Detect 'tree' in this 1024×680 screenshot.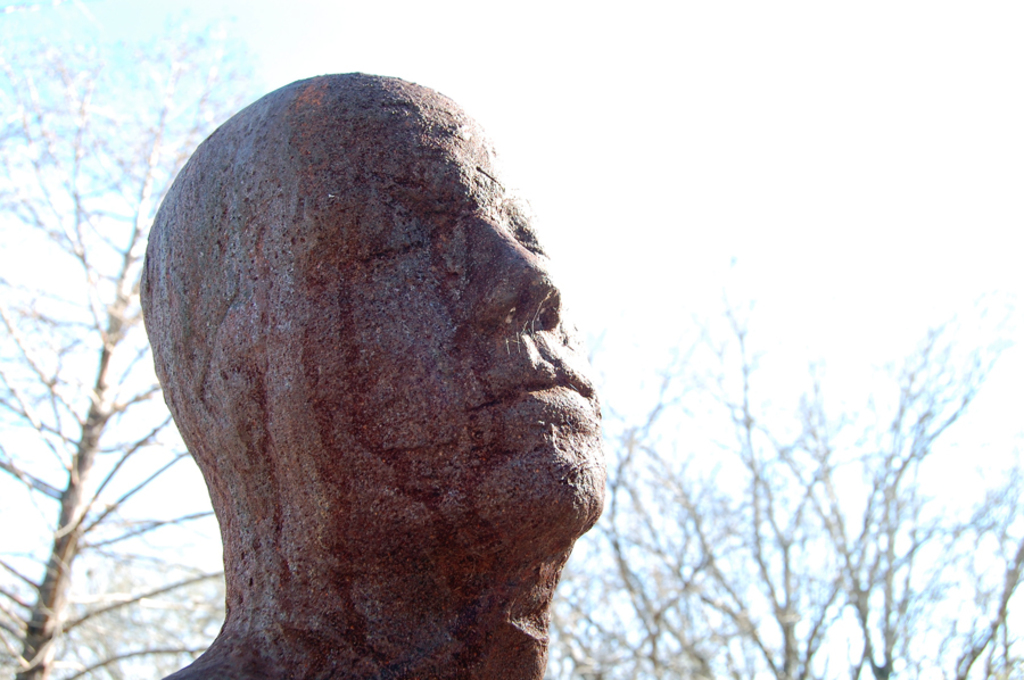
Detection: left=692, top=257, right=1009, bottom=679.
